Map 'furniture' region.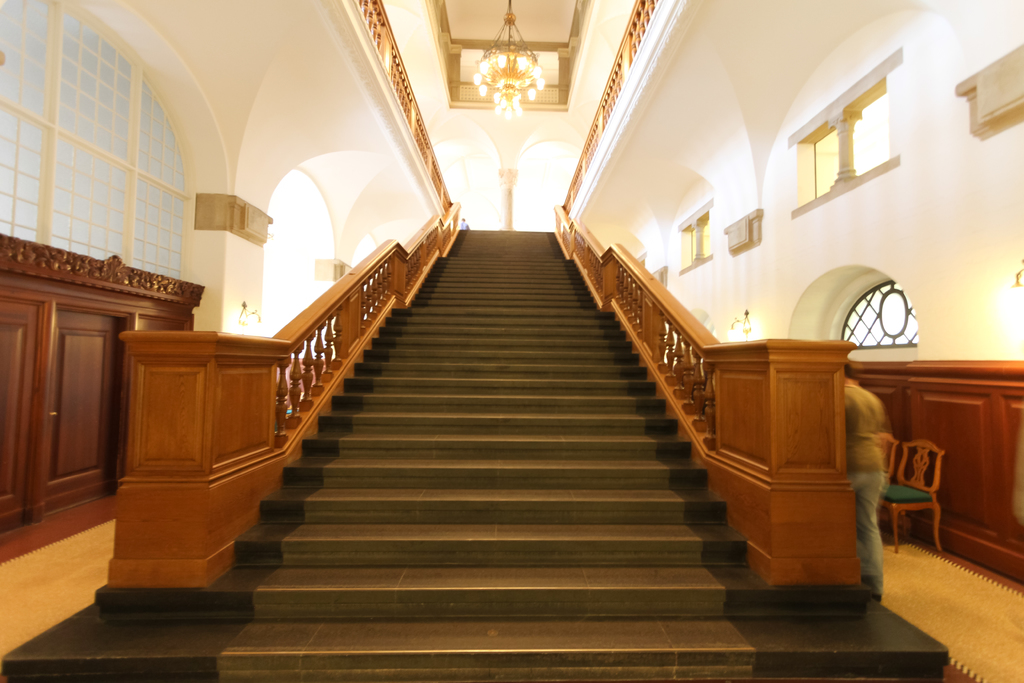
Mapped to 878, 437, 902, 488.
